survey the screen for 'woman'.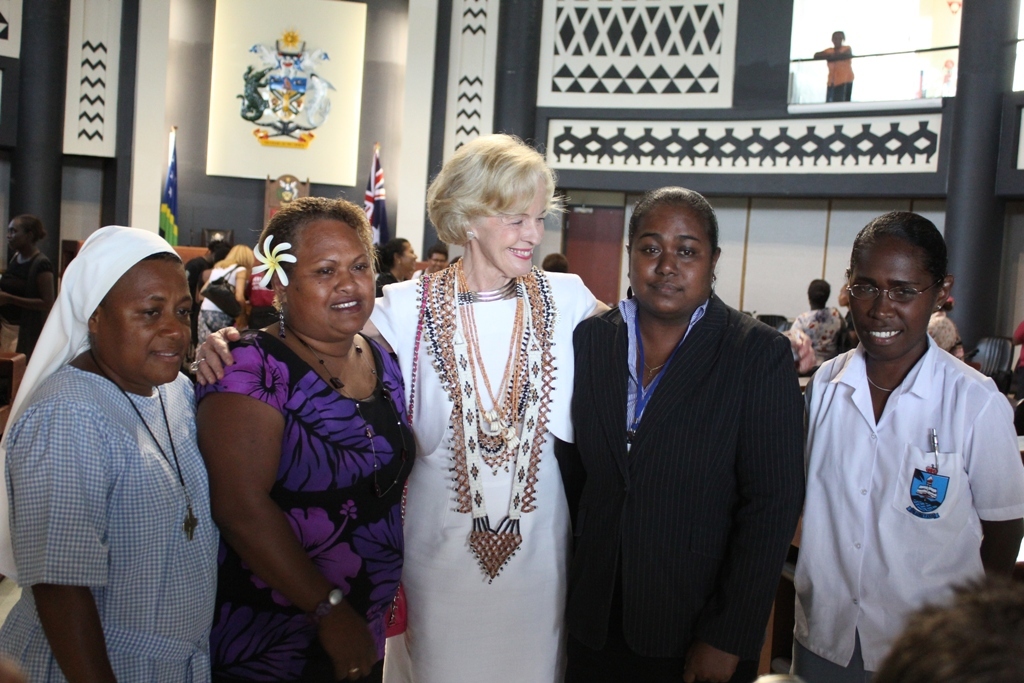
Survey found: BBox(791, 278, 855, 399).
